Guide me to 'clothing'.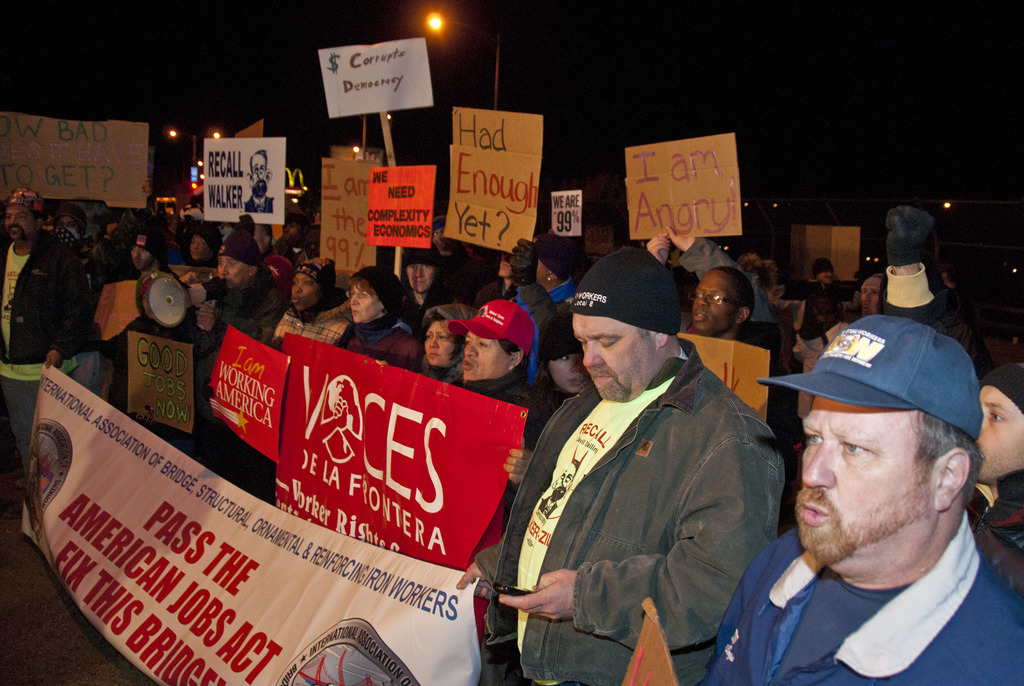
Guidance: left=685, top=238, right=781, bottom=345.
